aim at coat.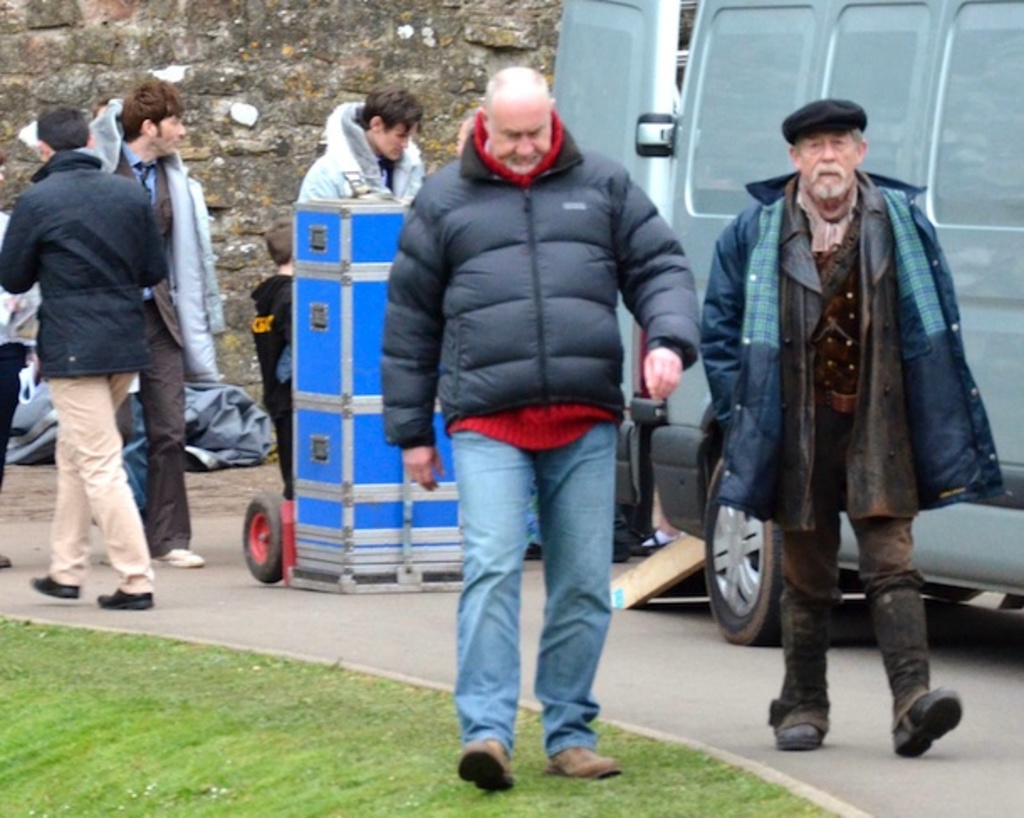
Aimed at box=[101, 170, 243, 403].
